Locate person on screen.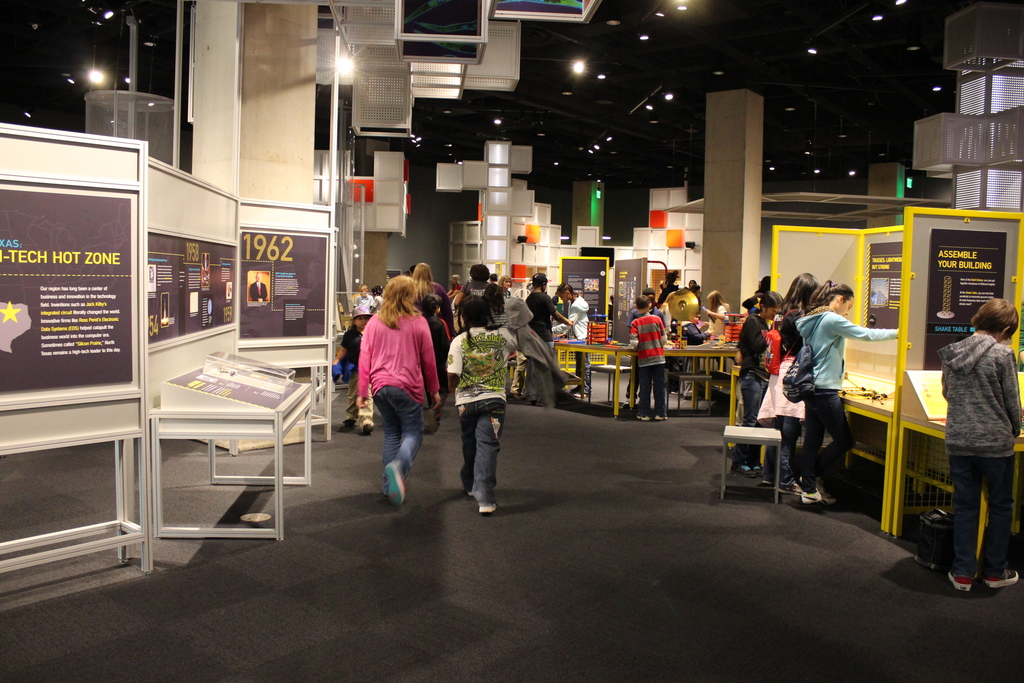
On screen at <region>450, 263, 507, 333</region>.
